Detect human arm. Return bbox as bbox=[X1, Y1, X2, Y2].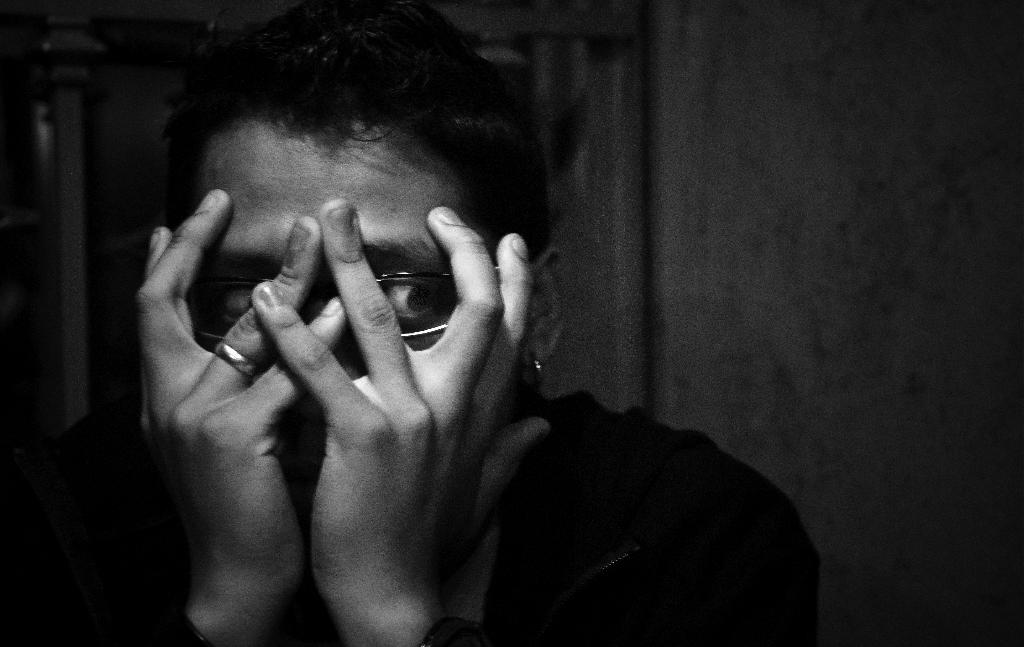
bbox=[140, 175, 327, 646].
